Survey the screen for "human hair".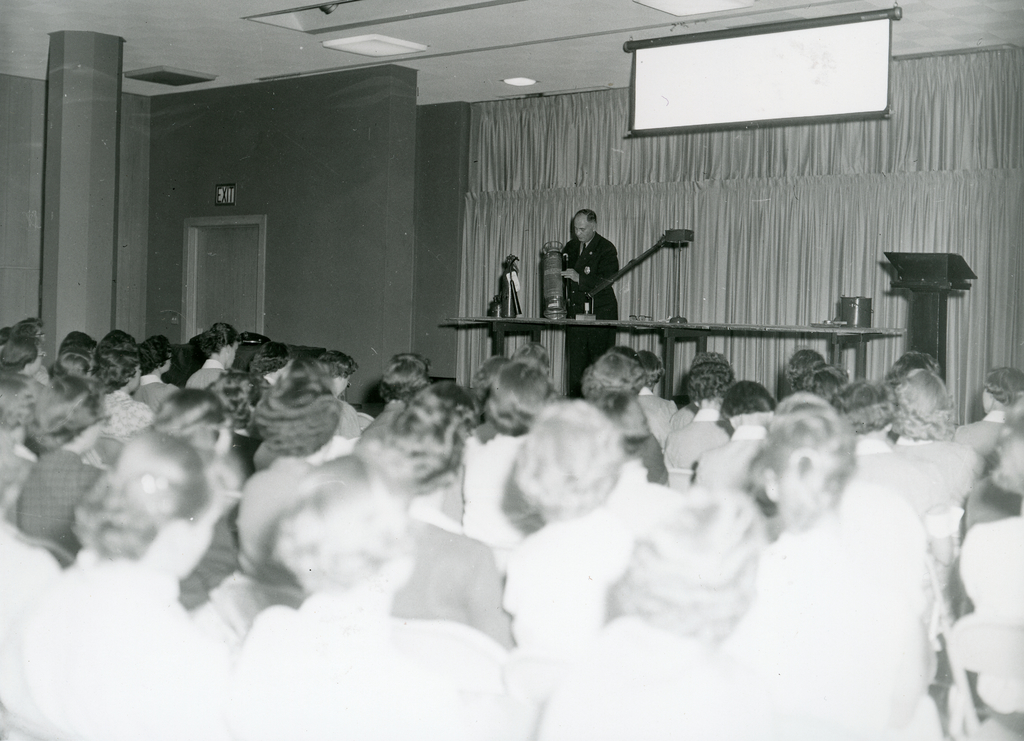
Survey found: left=152, top=333, right=171, bottom=357.
